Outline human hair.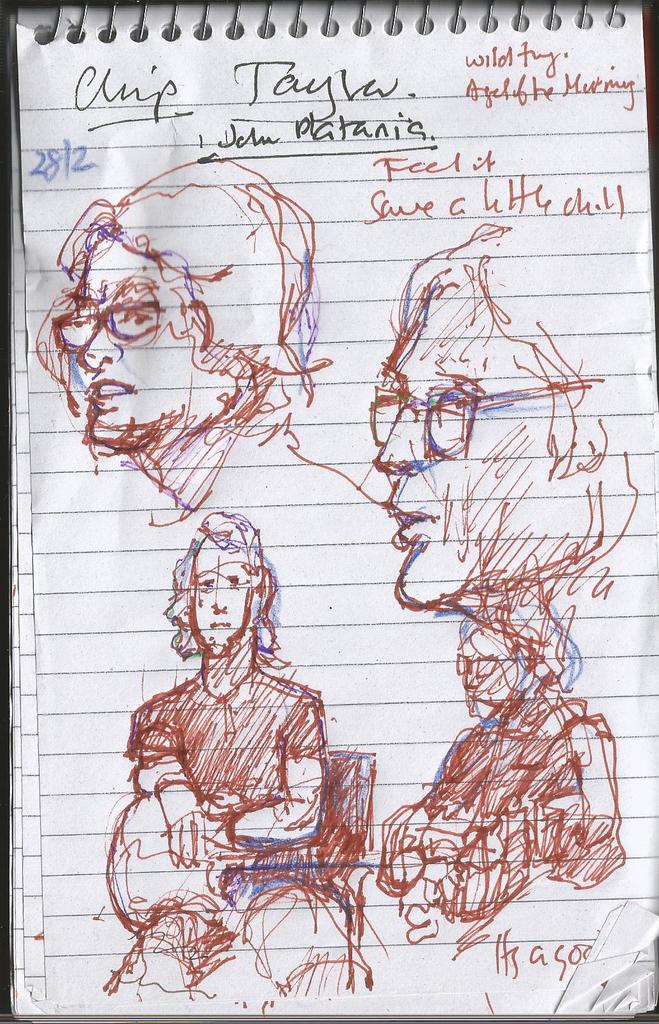
Outline: (left=404, top=220, right=658, bottom=562).
